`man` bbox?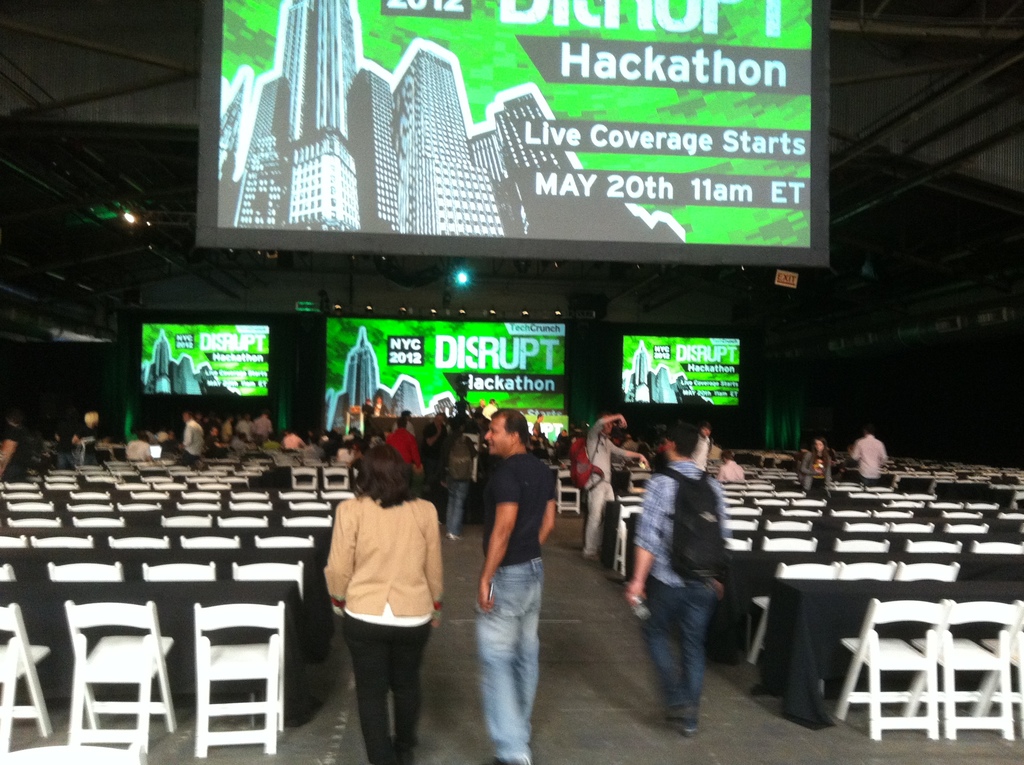
bbox=(581, 413, 648, 560)
